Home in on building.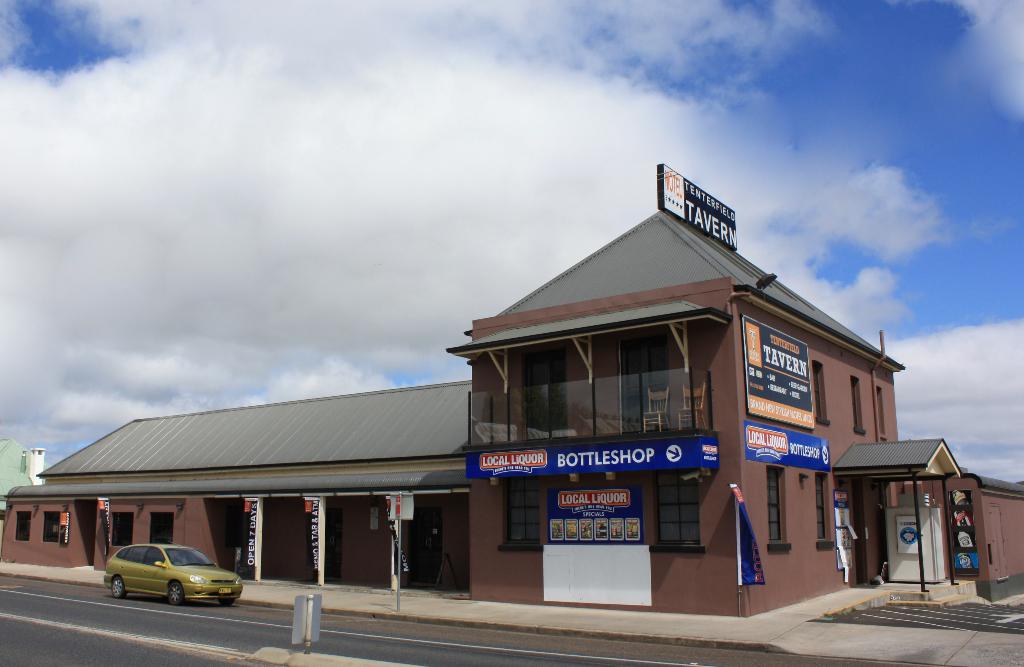
Homed in at pyautogui.locateOnScreen(0, 170, 961, 615).
